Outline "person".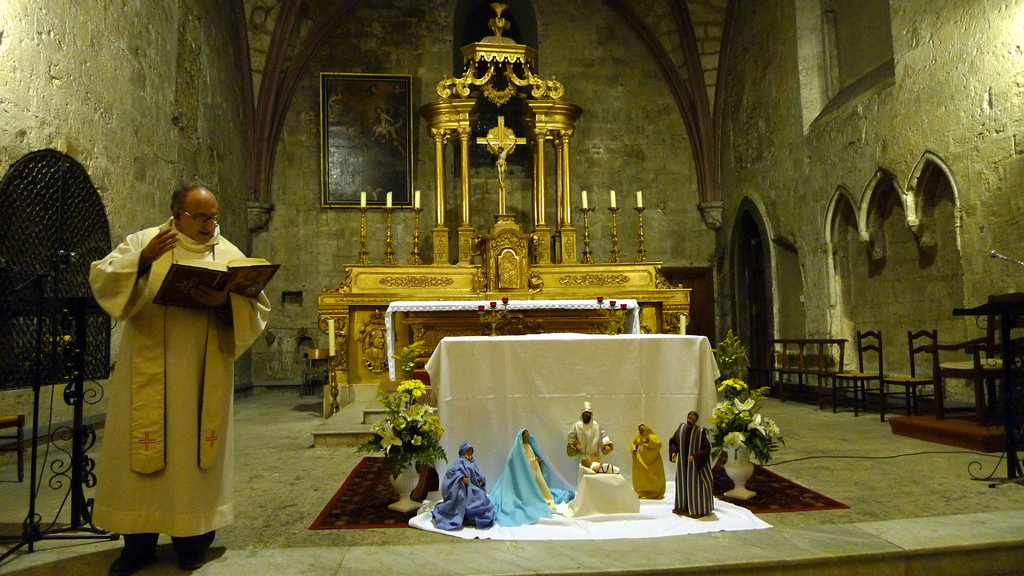
Outline: l=505, t=429, r=560, b=511.
